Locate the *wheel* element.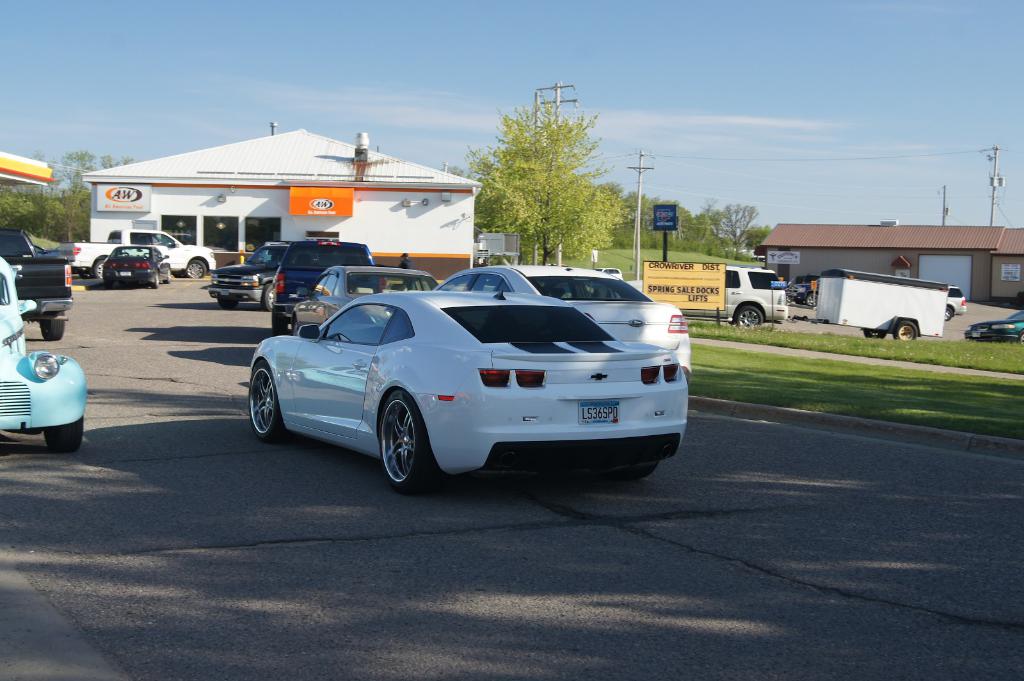
Element bbox: bbox=[268, 312, 289, 335].
